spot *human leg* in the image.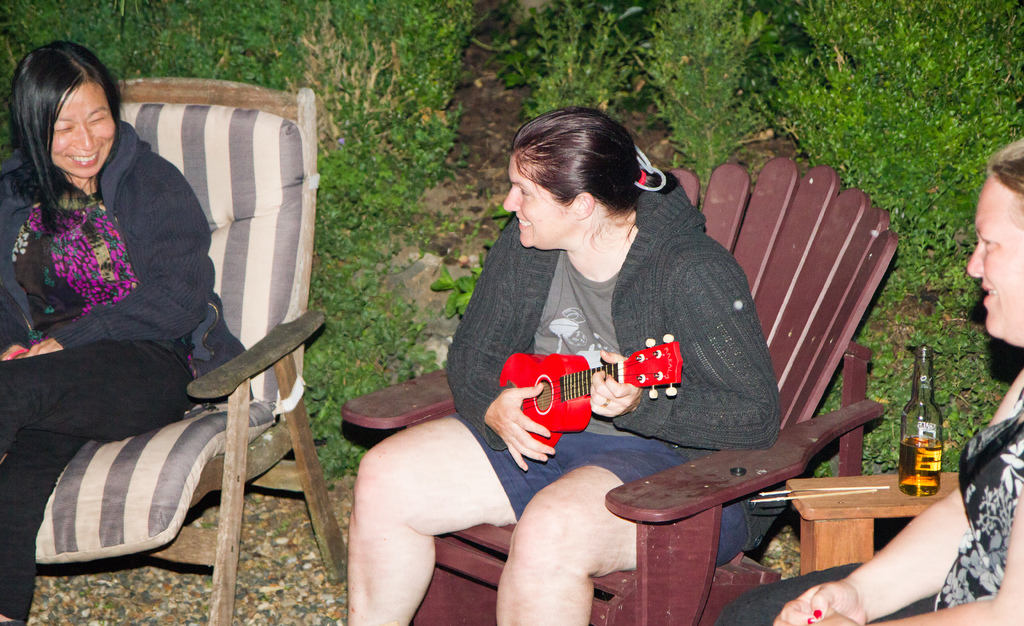
*human leg* found at pyautogui.locateOnScreen(486, 448, 748, 625).
